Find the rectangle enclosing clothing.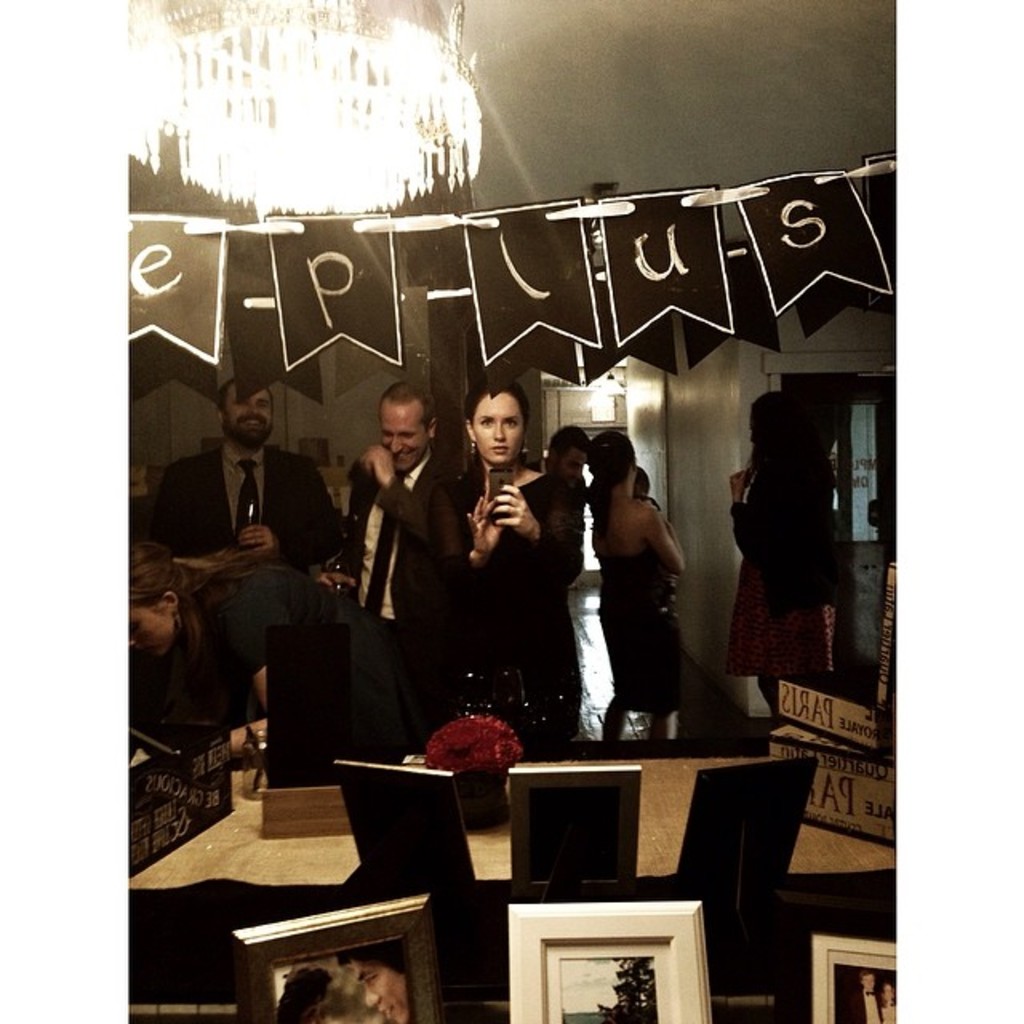
709, 558, 834, 675.
